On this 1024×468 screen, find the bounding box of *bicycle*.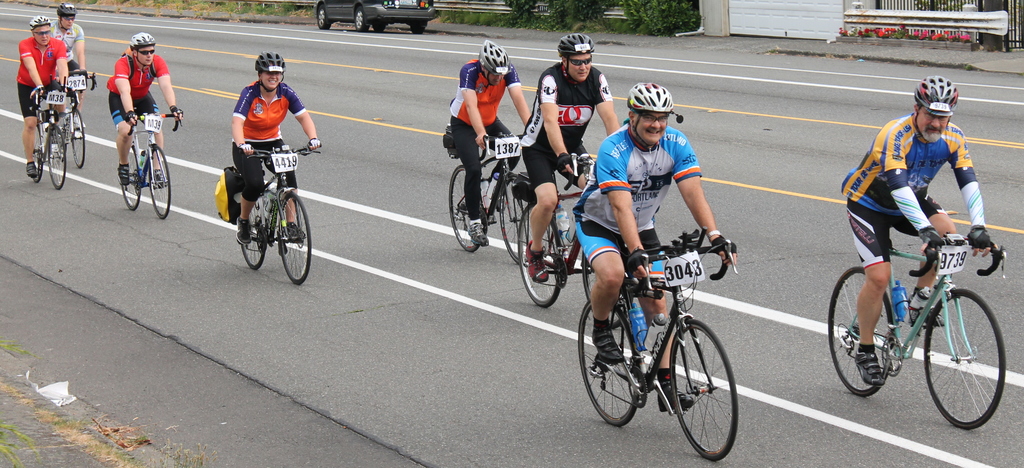
Bounding box: left=236, top=144, right=323, bottom=286.
